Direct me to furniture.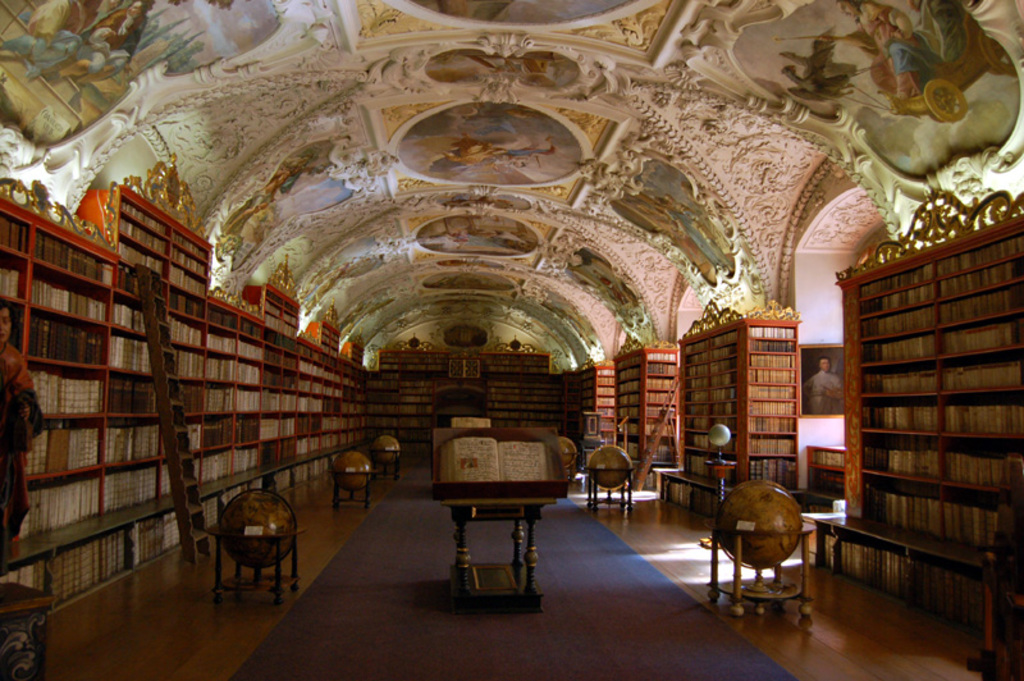
Direction: bbox=(652, 466, 726, 533).
